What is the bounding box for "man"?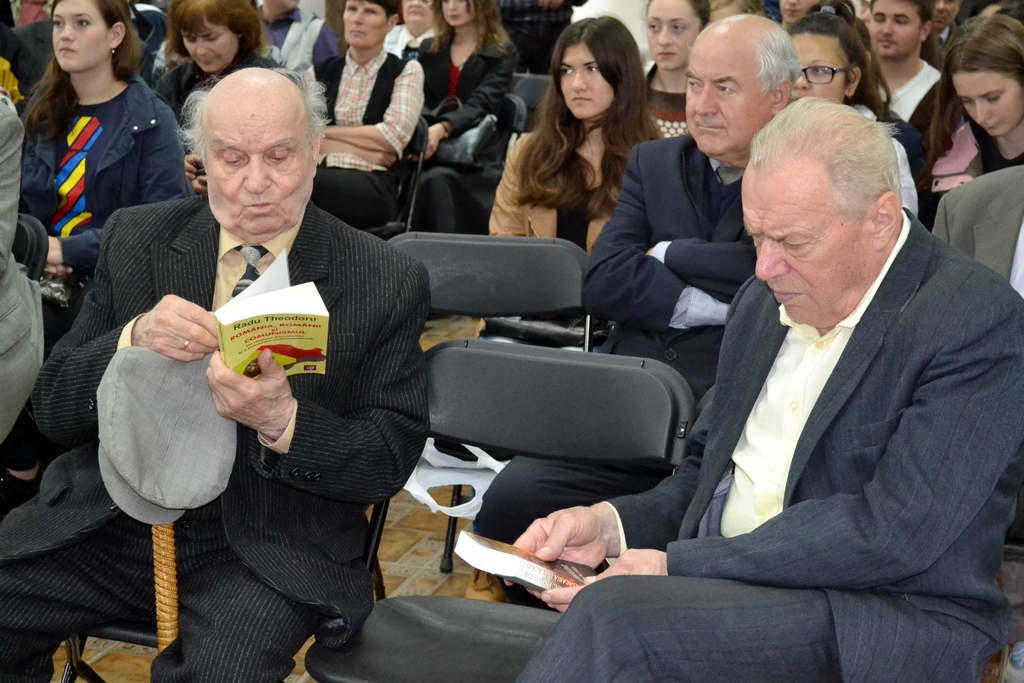
x1=253, y1=0, x2=336, y2=70.
